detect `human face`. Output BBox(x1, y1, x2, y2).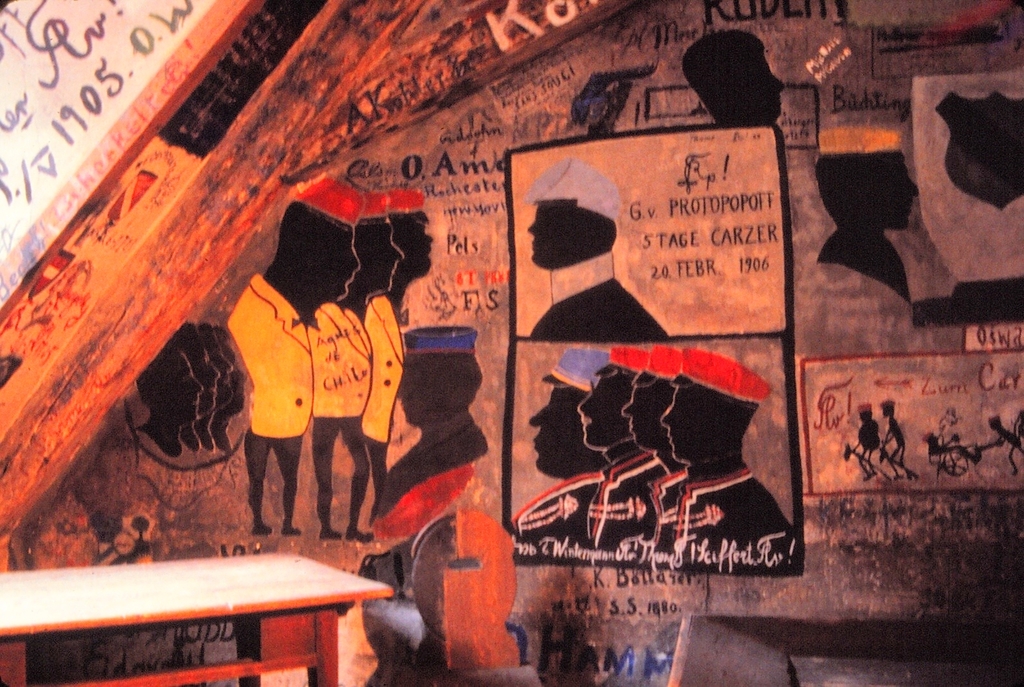
BBox(197, 349, 219, 409).
